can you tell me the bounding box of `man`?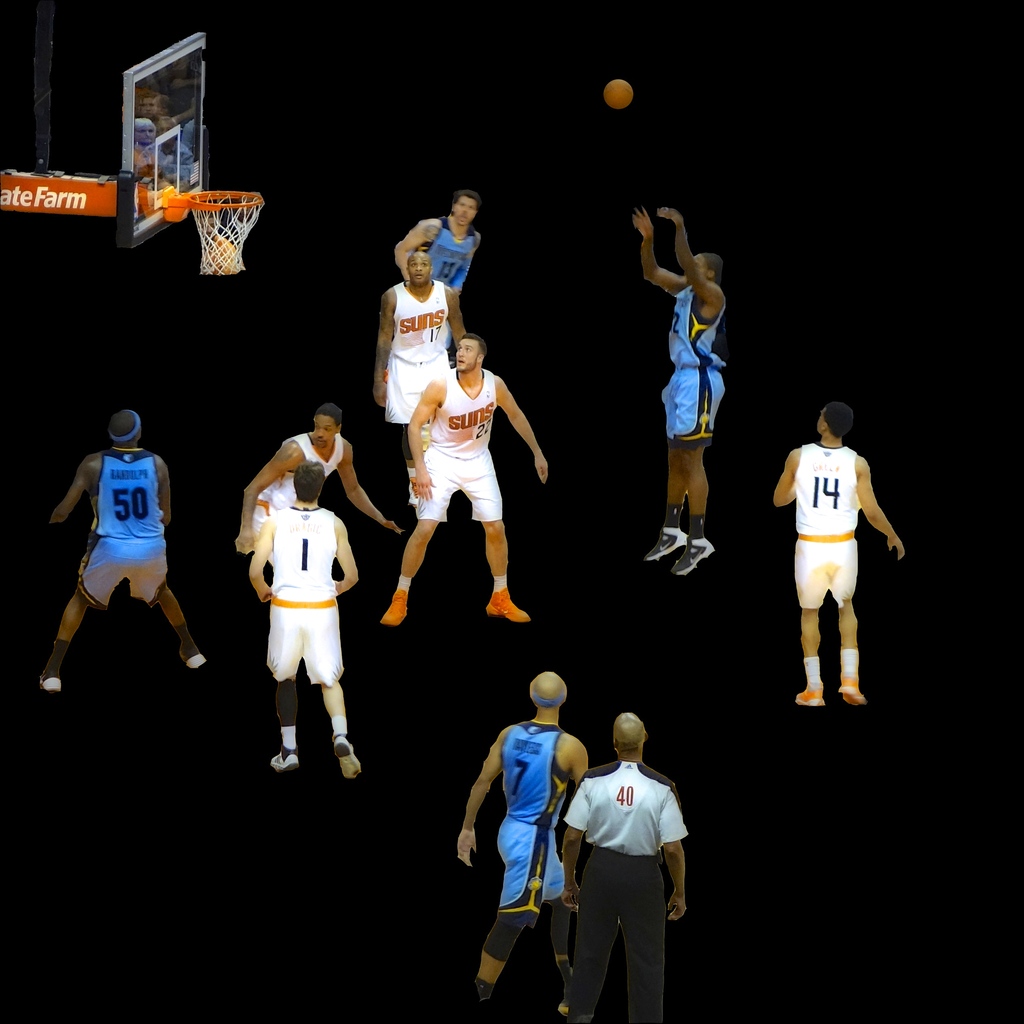
<box>769,401,904,710</box>.
